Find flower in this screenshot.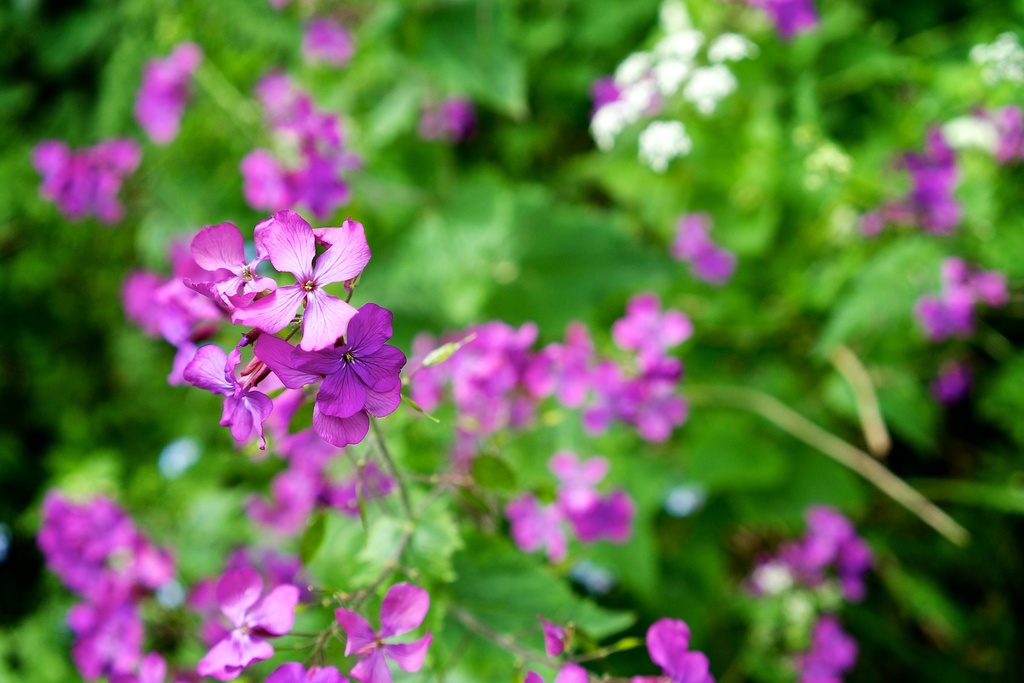
The bounding box for flower is box(591, 8, 752, 177).
